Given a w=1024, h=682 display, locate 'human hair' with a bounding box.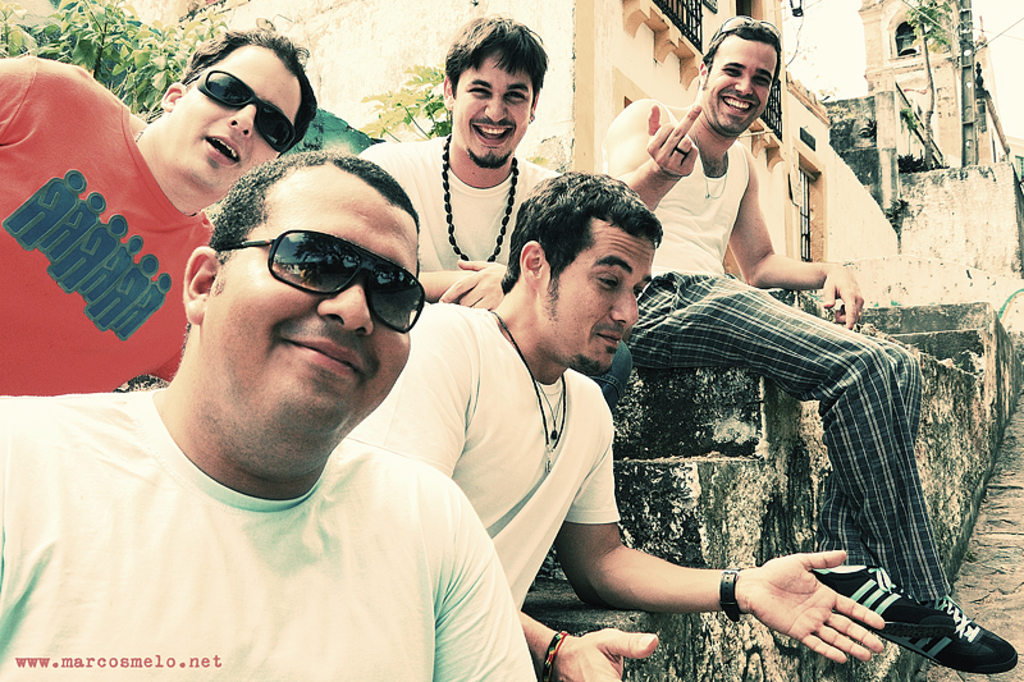
Located: (x1=503, y1=171, x2=655, y2=328).
